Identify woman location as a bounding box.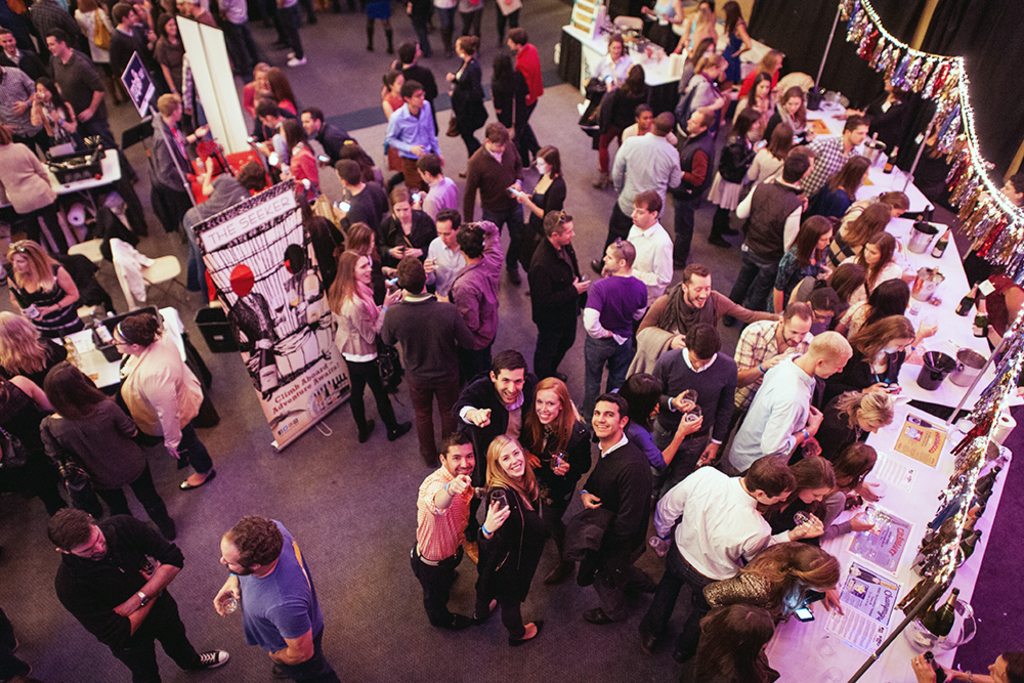
<box>589,58,650,195</box>.
